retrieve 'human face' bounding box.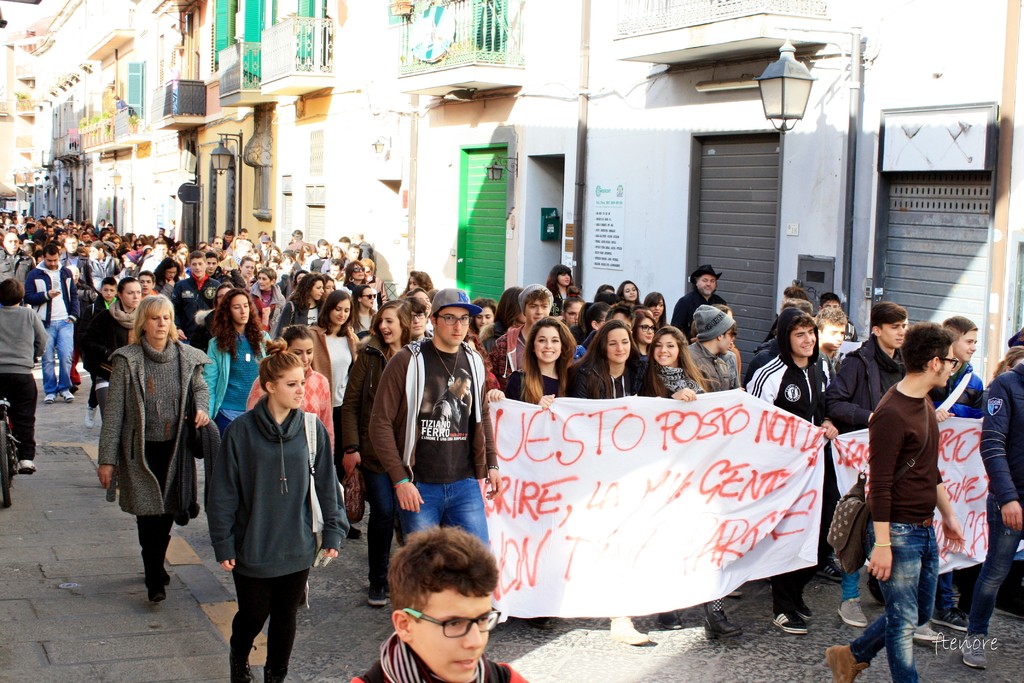
Bounding box: bbox(380, 311, 400, 343).
